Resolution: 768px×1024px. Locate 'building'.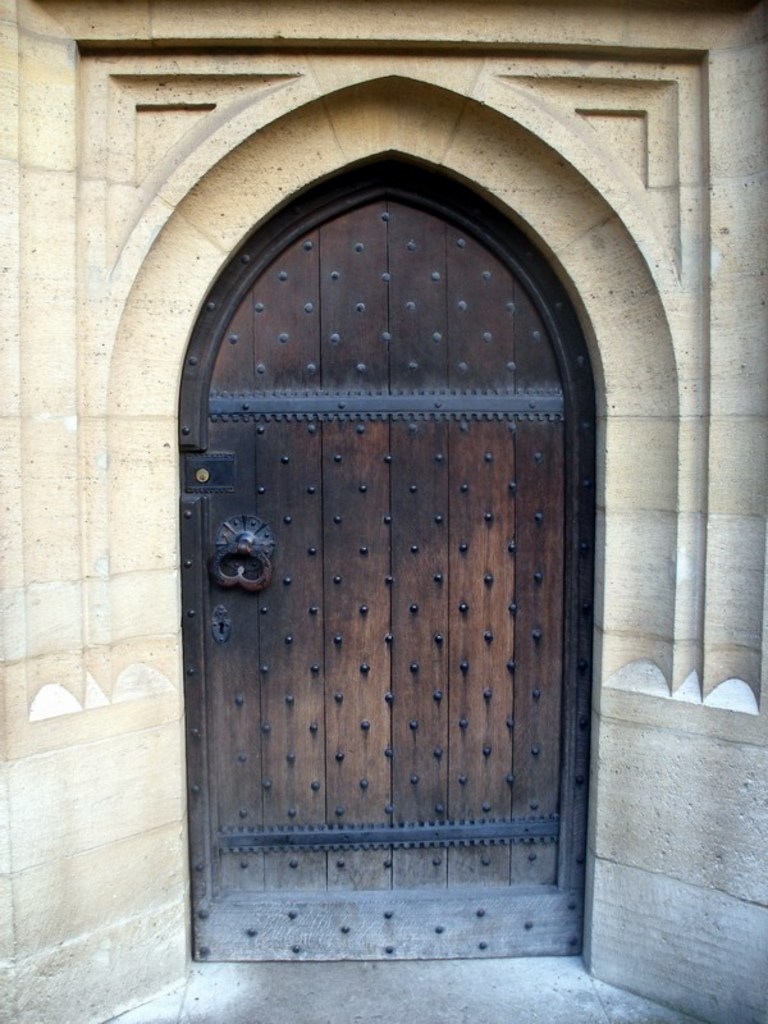
box=[0, 0, 767, 1023].
